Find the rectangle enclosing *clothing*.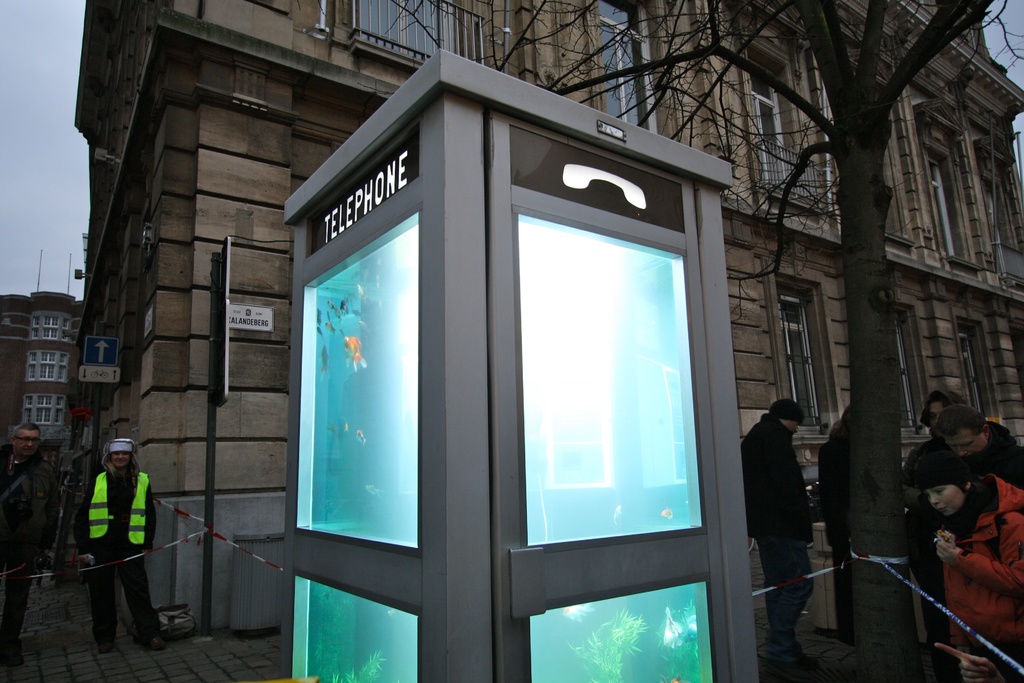
x1=970 y1=416 x2=1015 y2=473.
